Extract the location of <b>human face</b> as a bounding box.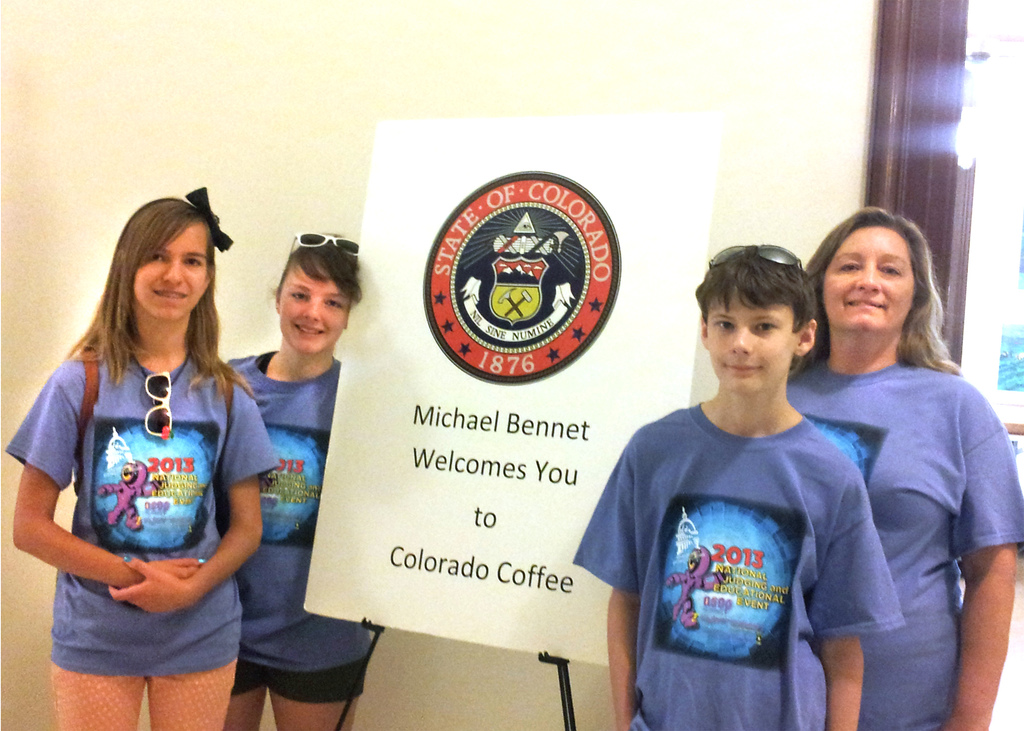
{"x1": 280, "y1": 272, "x2": 346, "y2": 353}.
